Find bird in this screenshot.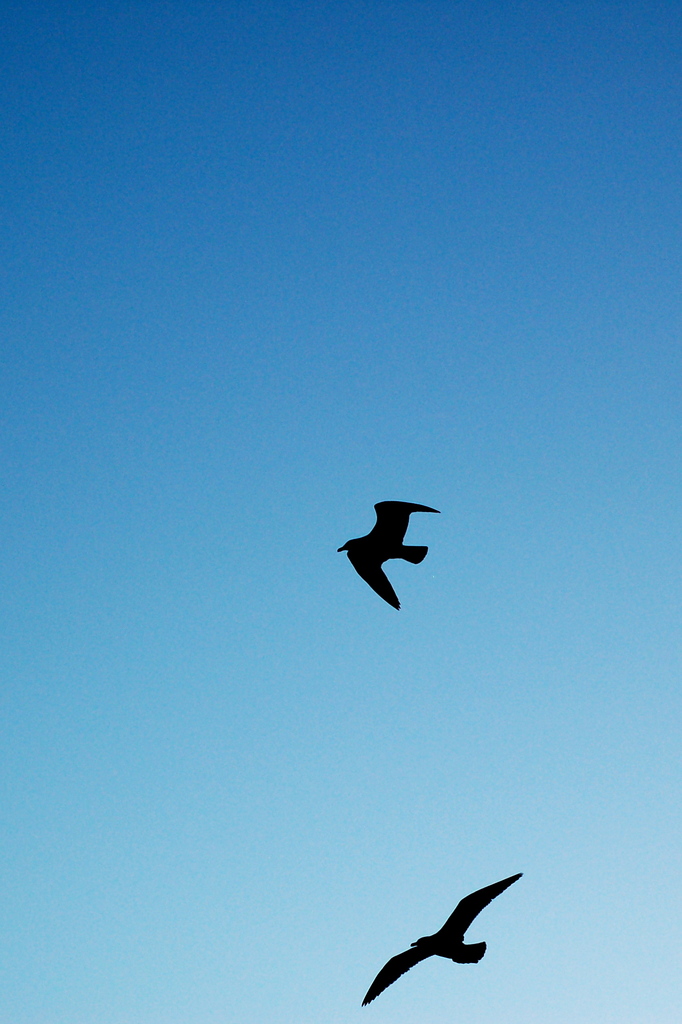
The bounding box for bird is (360,872,529,1009).
